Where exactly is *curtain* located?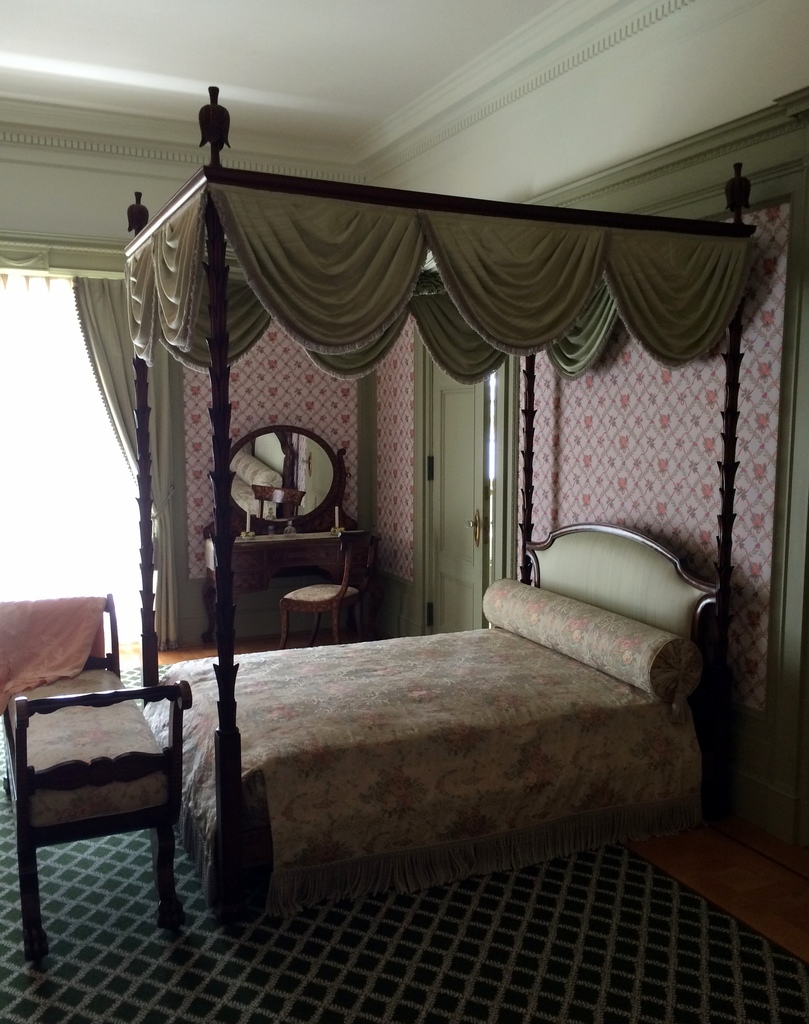
Its bounding box is x1=77 y1=259 x2=187 y2=675.
